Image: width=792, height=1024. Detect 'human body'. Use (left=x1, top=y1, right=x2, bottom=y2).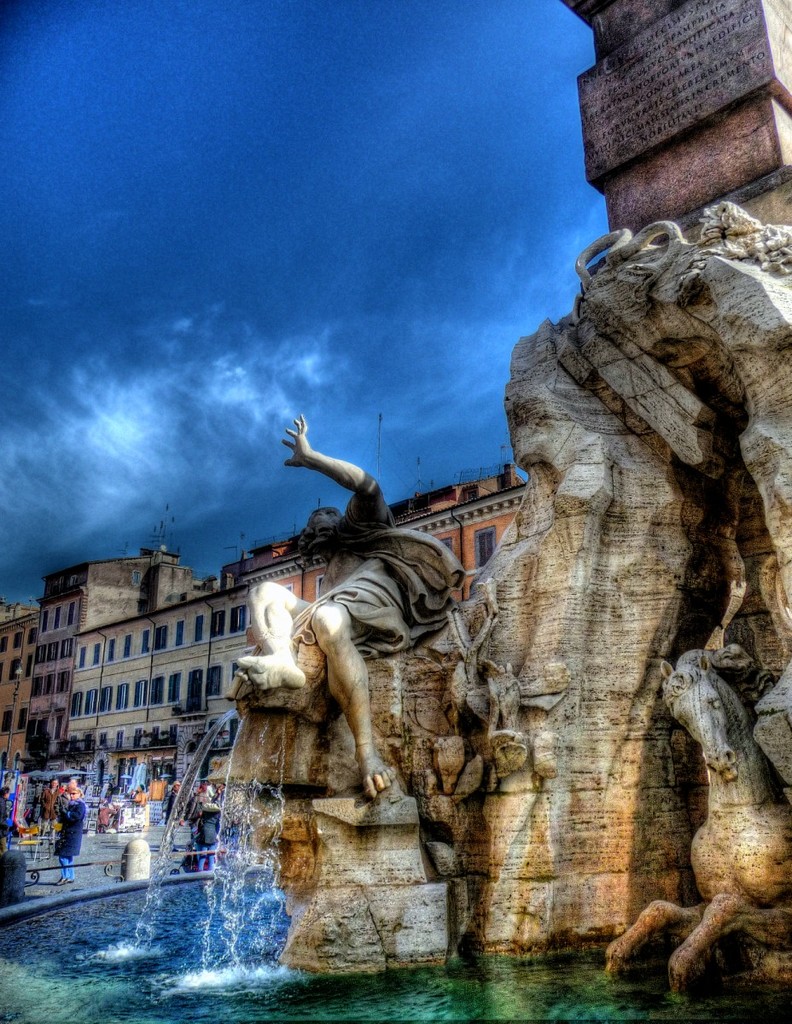
(left=50, top=797, right=90, bottom=887).
